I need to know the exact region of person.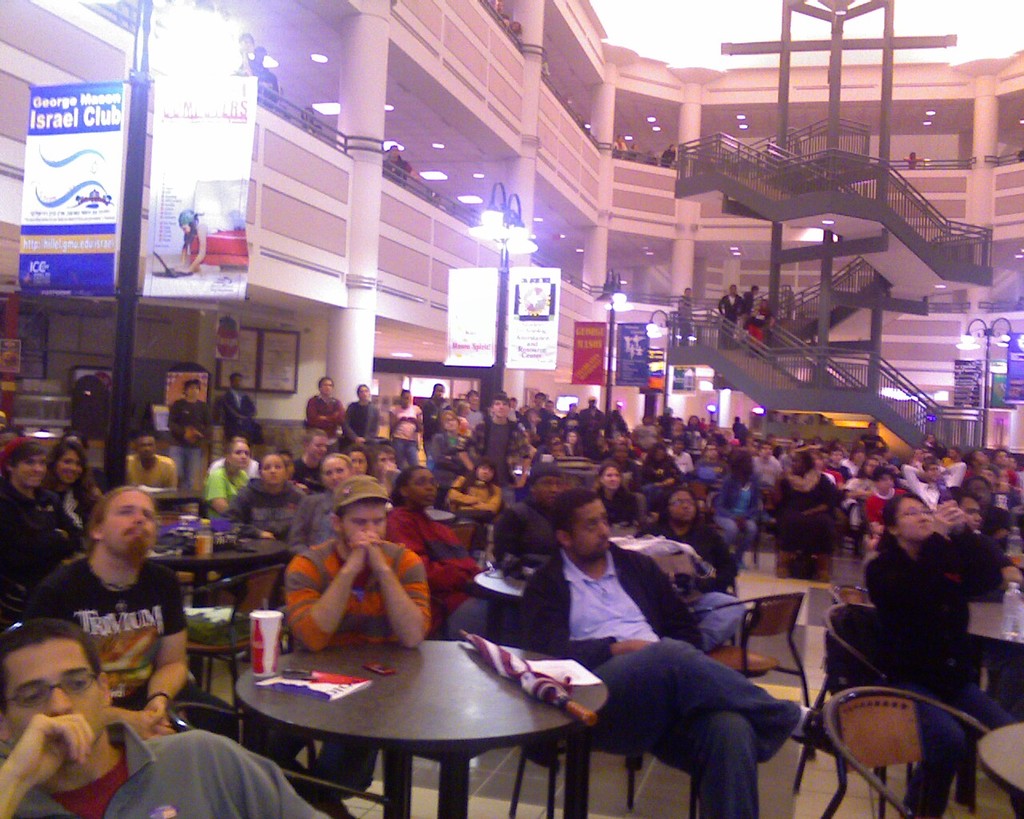
Region: x1=716 y1=284 x2=746 y2=345.
